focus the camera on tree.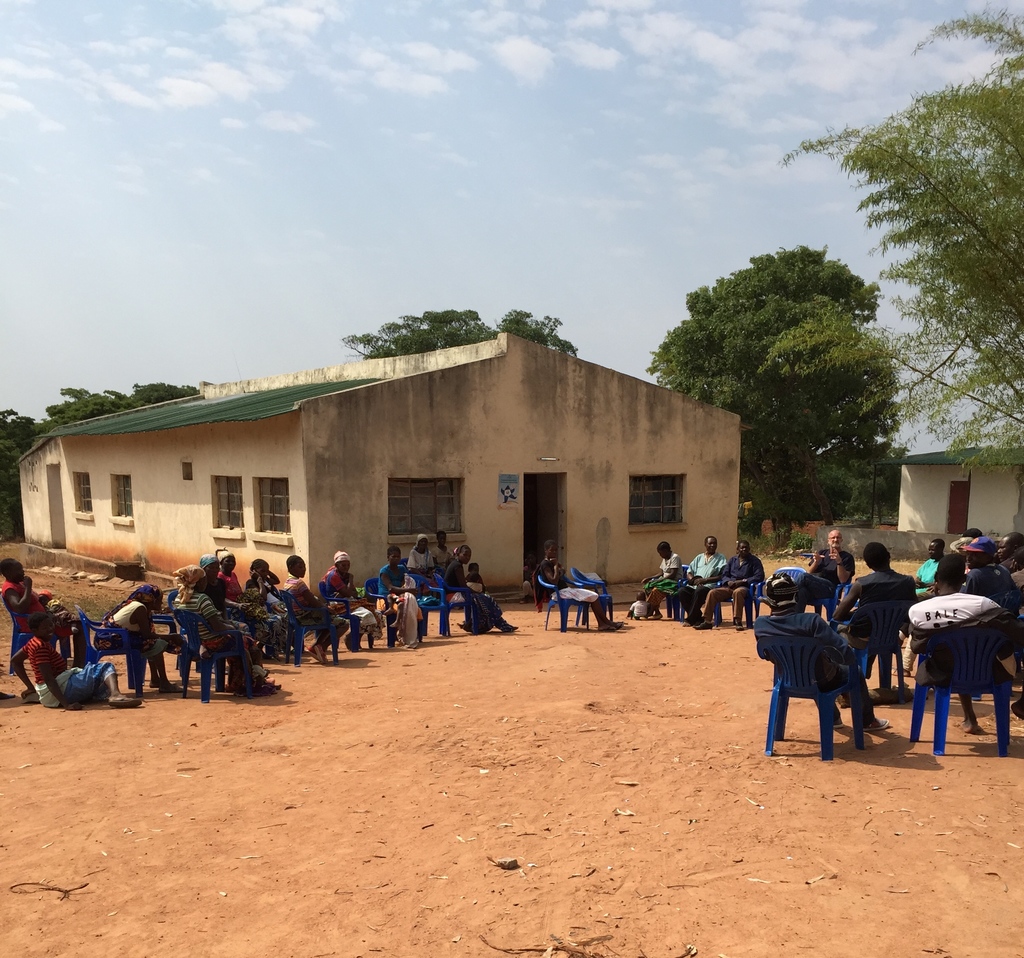
Focus region: rect(340, 305, 581, 359).
